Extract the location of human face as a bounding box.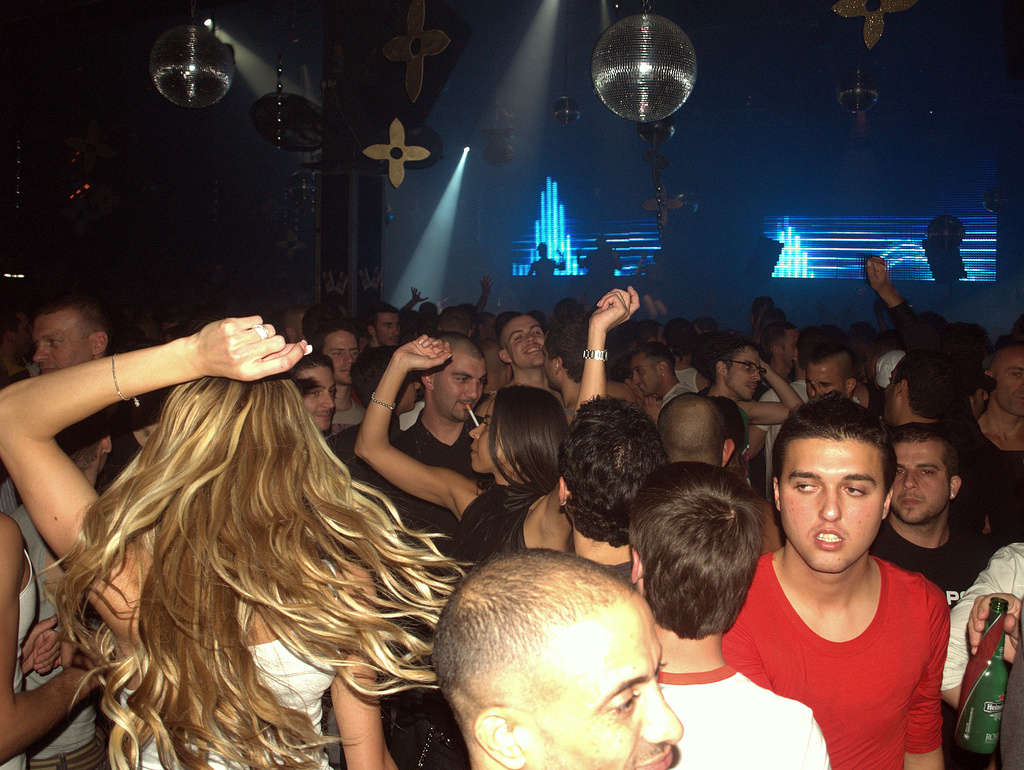
{"x1": 466, "y1": 401, "x2": 505, "y2": 467}.
